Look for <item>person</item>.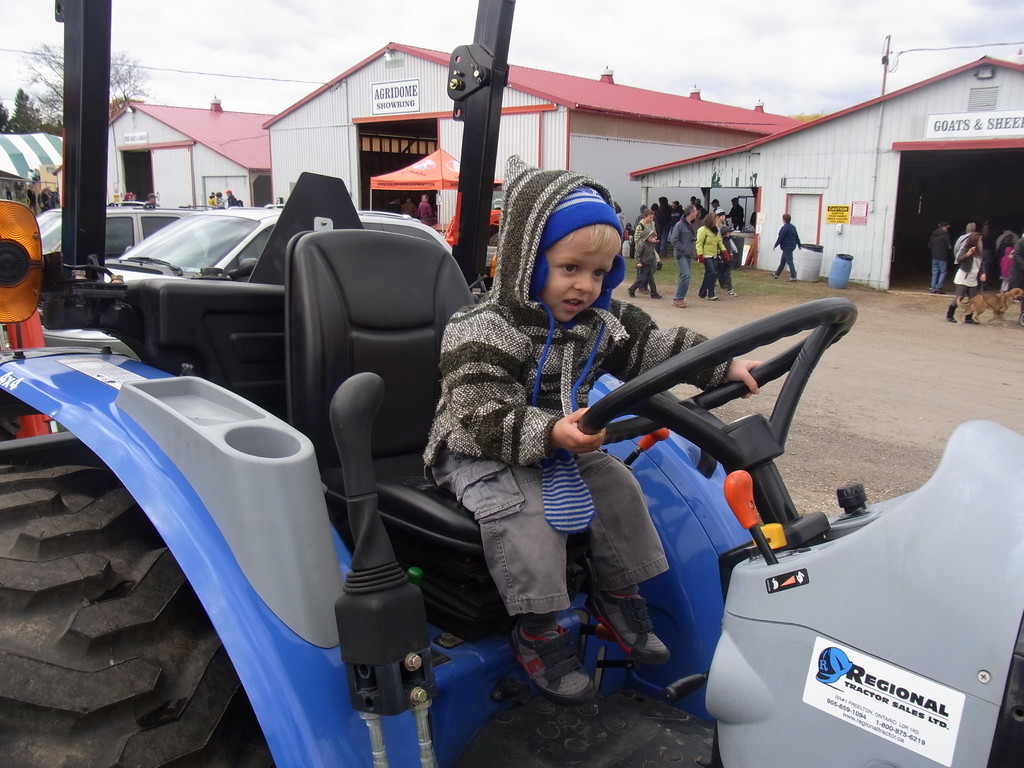
Found: 212, 190, 227, 209.
